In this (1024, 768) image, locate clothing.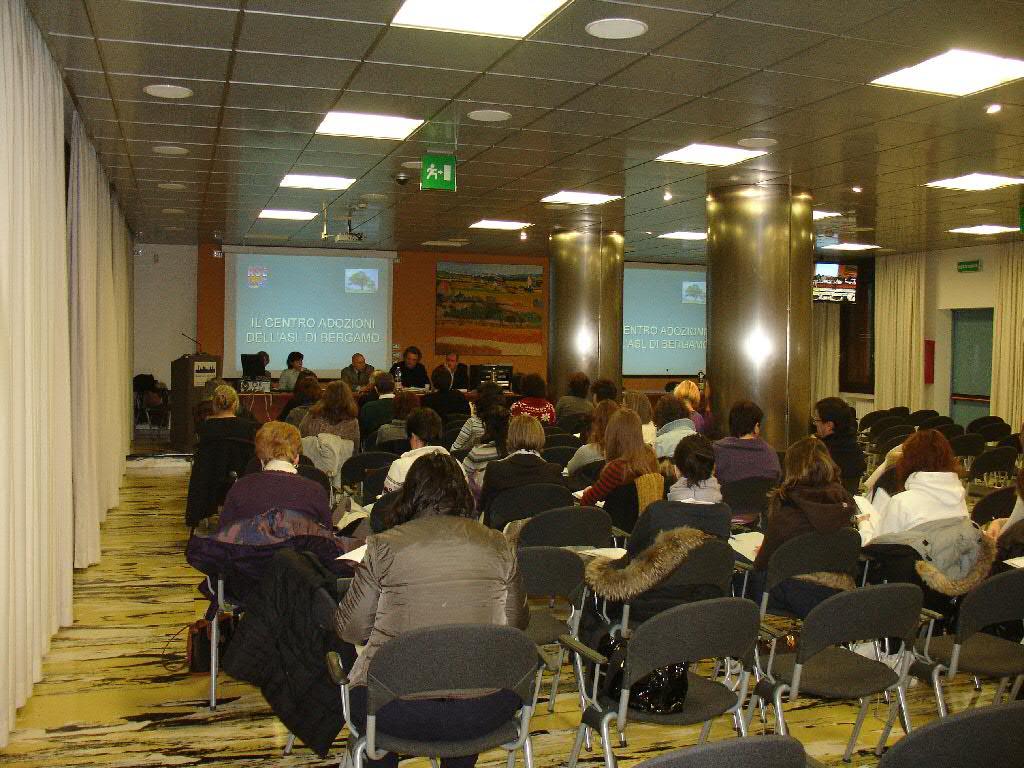
Bounding box: <bbox>299, 402, 363, 451</bbox>.
